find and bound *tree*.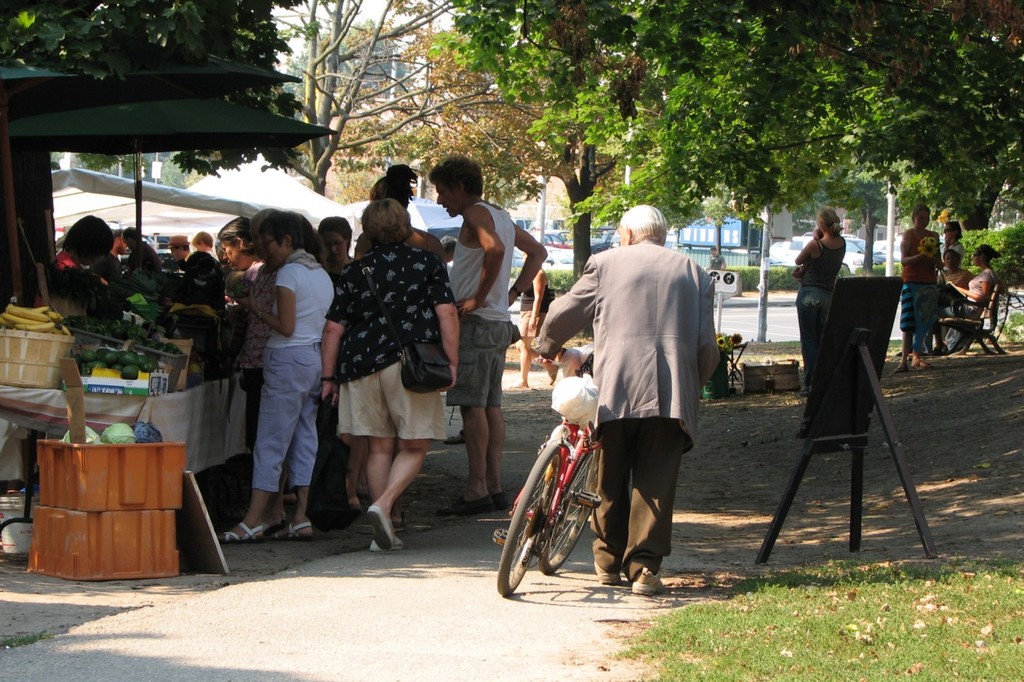
Bound: region(9, 0, 292, 238).
